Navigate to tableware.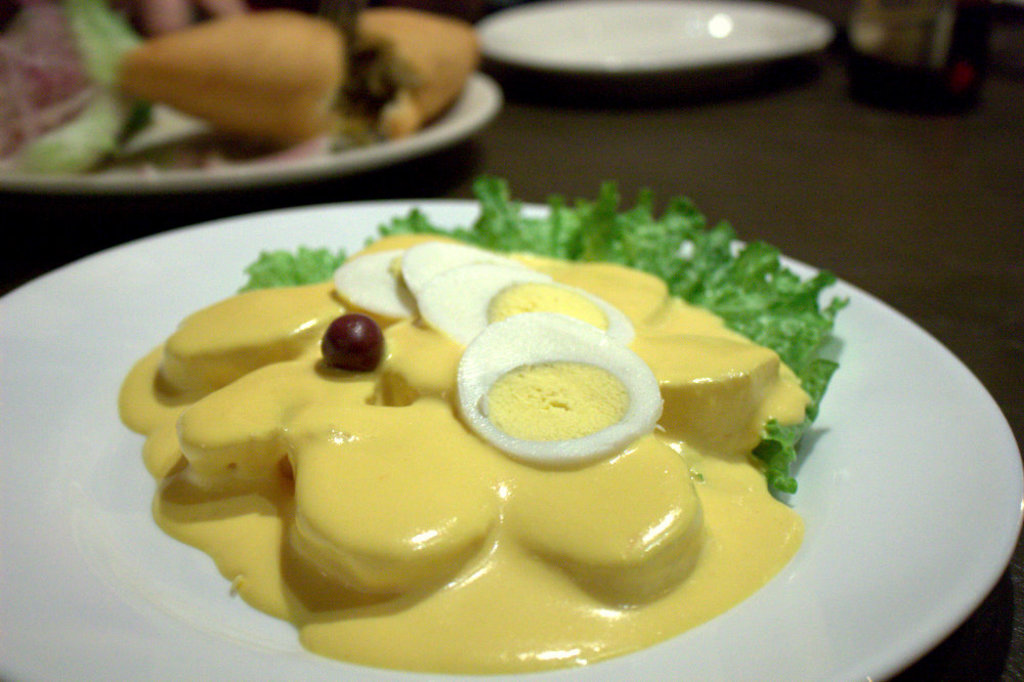
Navigation target: BBox(473, 1, 835, 74).
